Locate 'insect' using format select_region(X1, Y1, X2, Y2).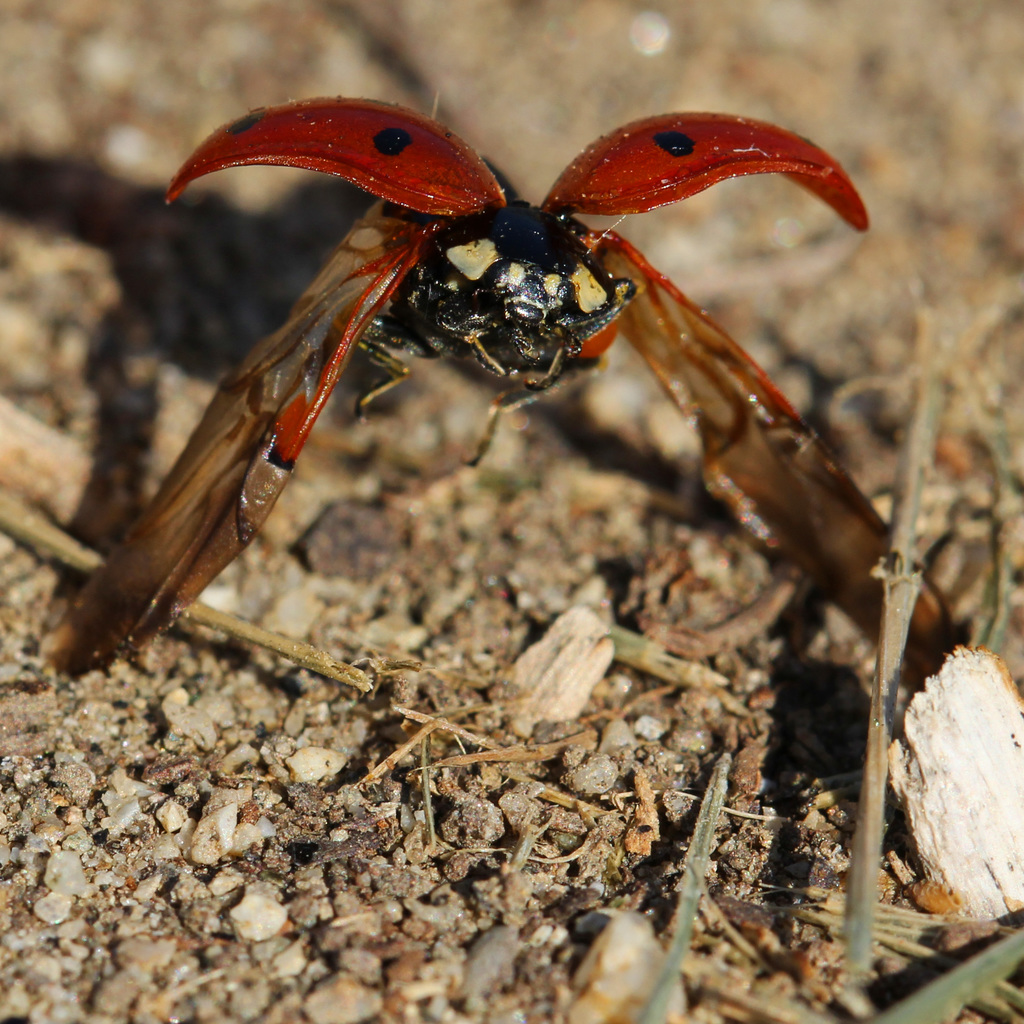
select_region(35, 95, 955, 676).
